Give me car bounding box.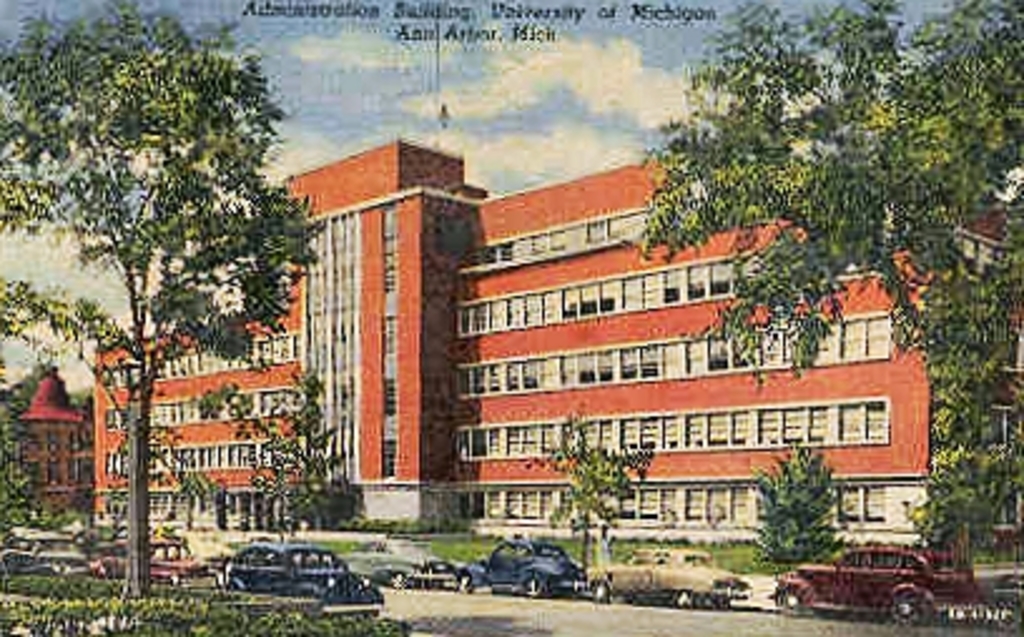
[left=773, top=542, right=991, bottom=624].
